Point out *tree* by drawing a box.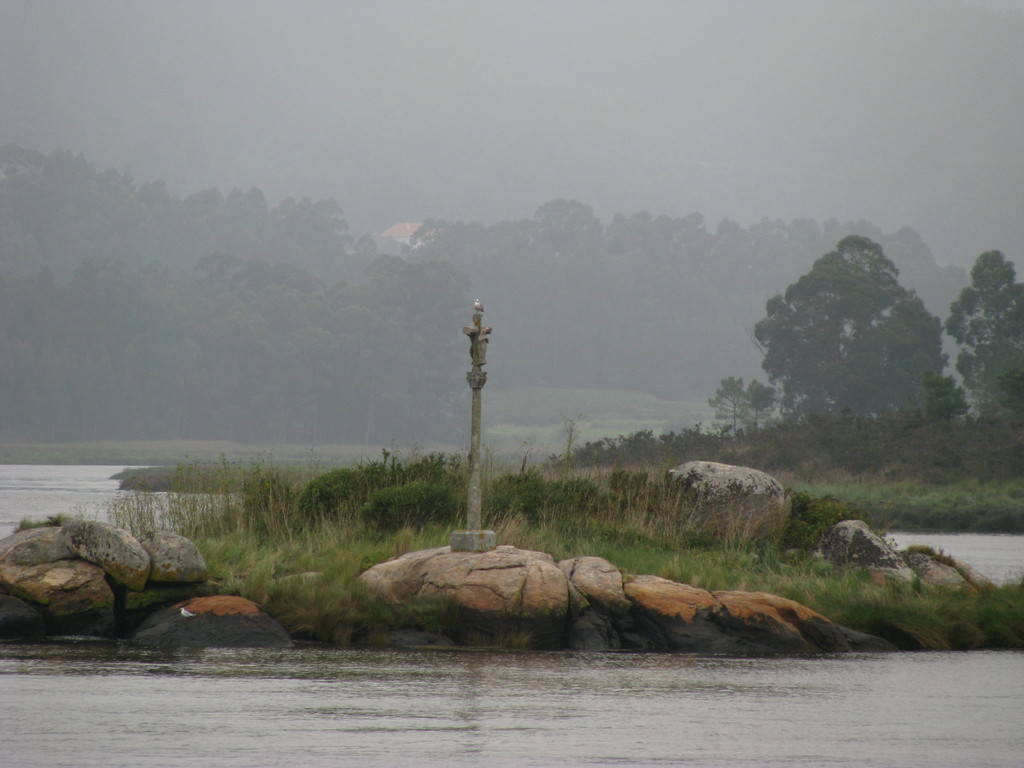
{"x1": 703, "y1": 374, "x2": 776, "y2": 434}.
